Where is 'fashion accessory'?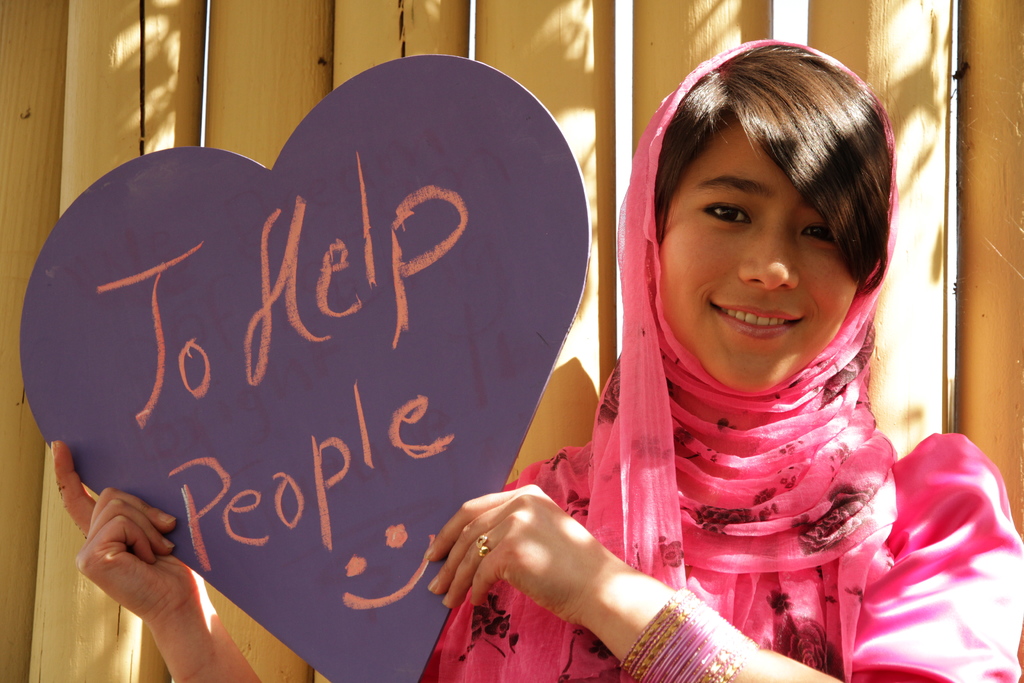
BBox(615, 588, 760, 682).
